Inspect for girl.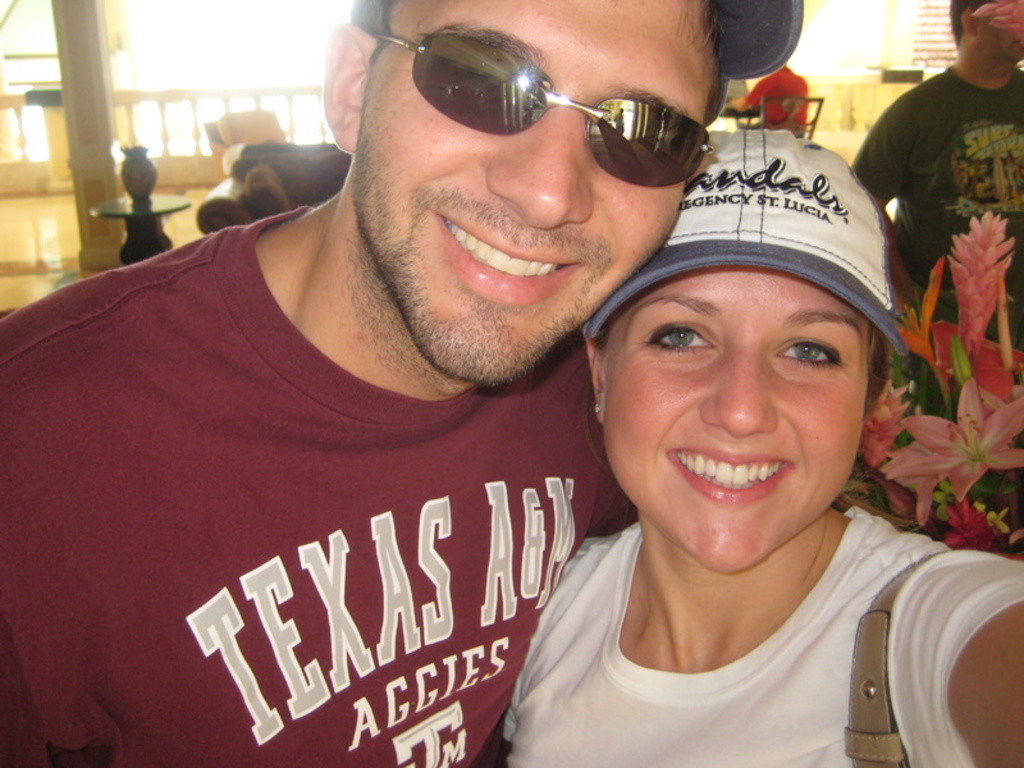
Inspection: {"x1": 502, "y1": 119, "x2": 1023, "y2": 767}.
